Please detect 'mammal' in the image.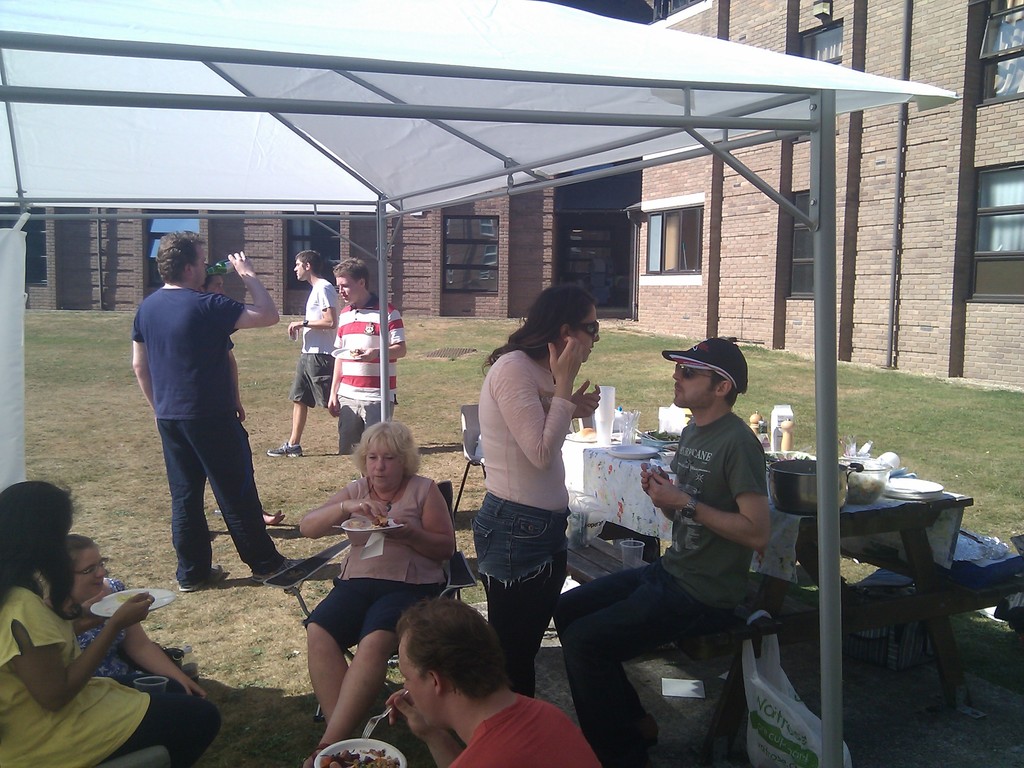
region(271, 250, 346, 461).
